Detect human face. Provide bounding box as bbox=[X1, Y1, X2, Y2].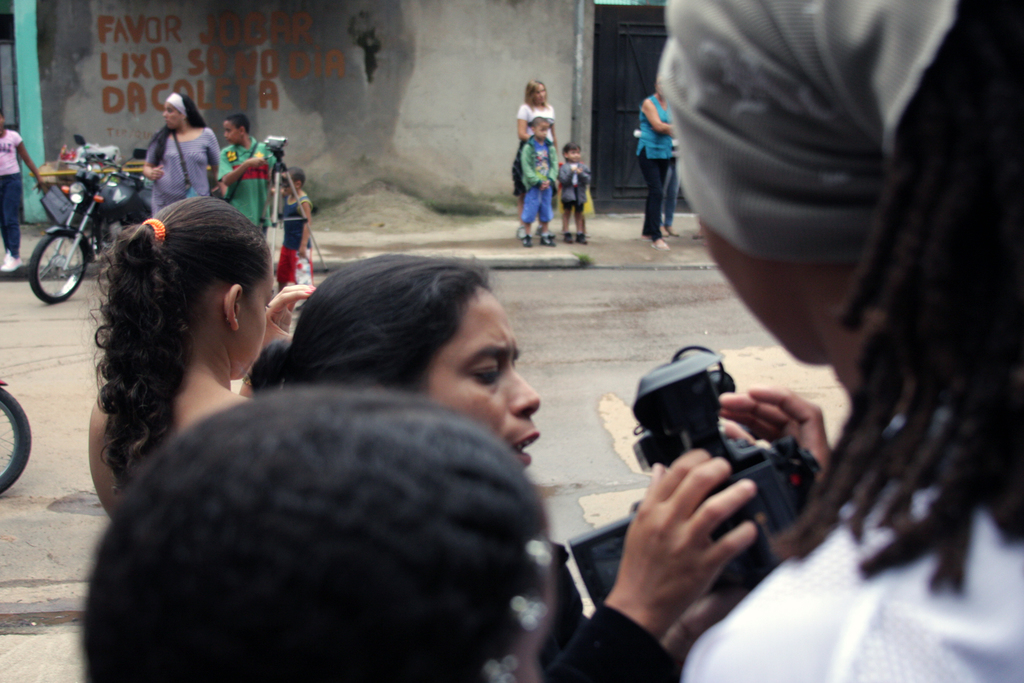
bbox=[513, 567, 557, 682].
